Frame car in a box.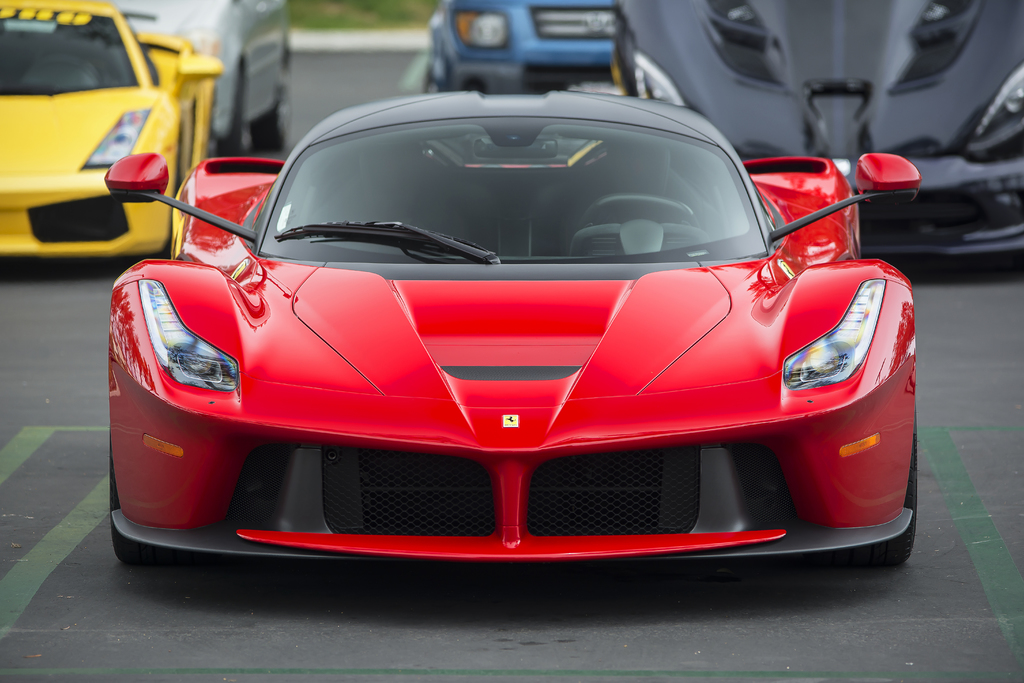
bbox=(100, 87, 935, 570).
